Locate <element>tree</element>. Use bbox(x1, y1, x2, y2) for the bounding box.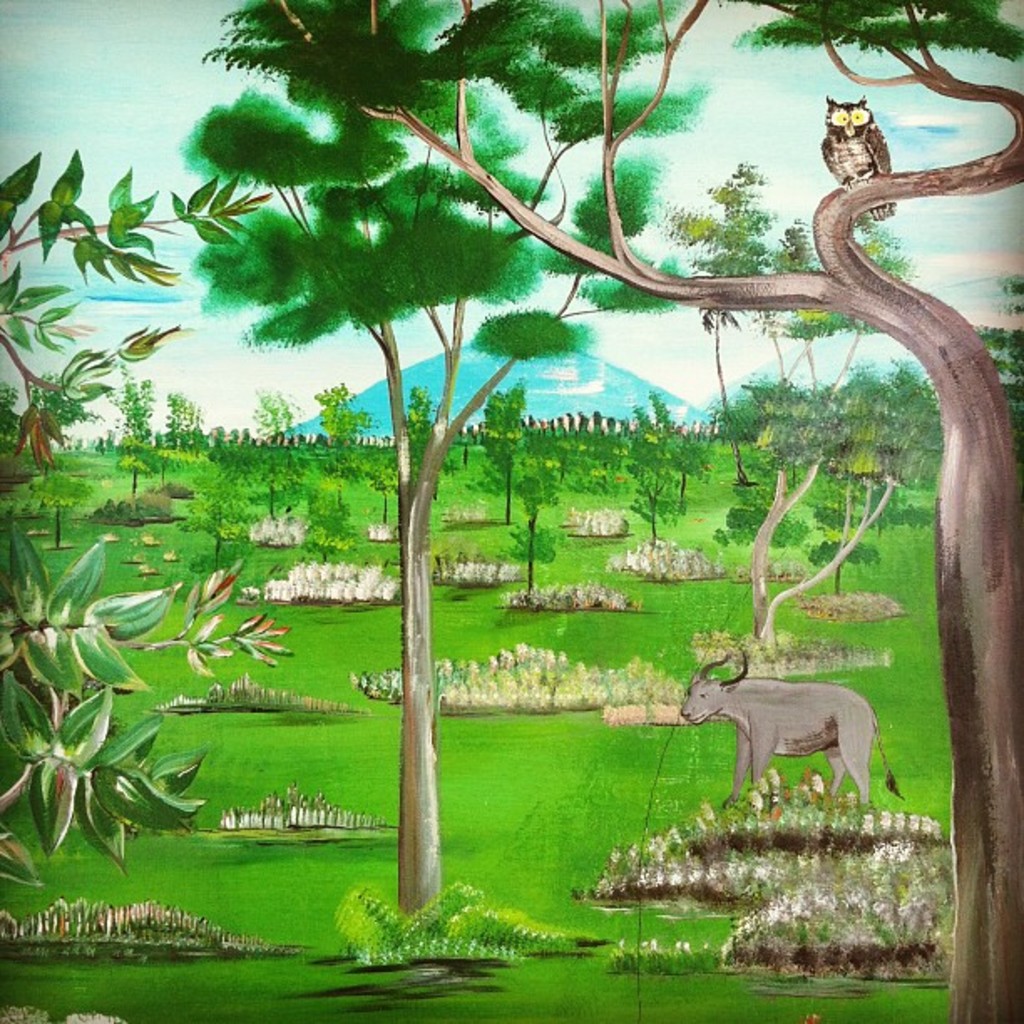
bbox(609, 388, 709, 540).
